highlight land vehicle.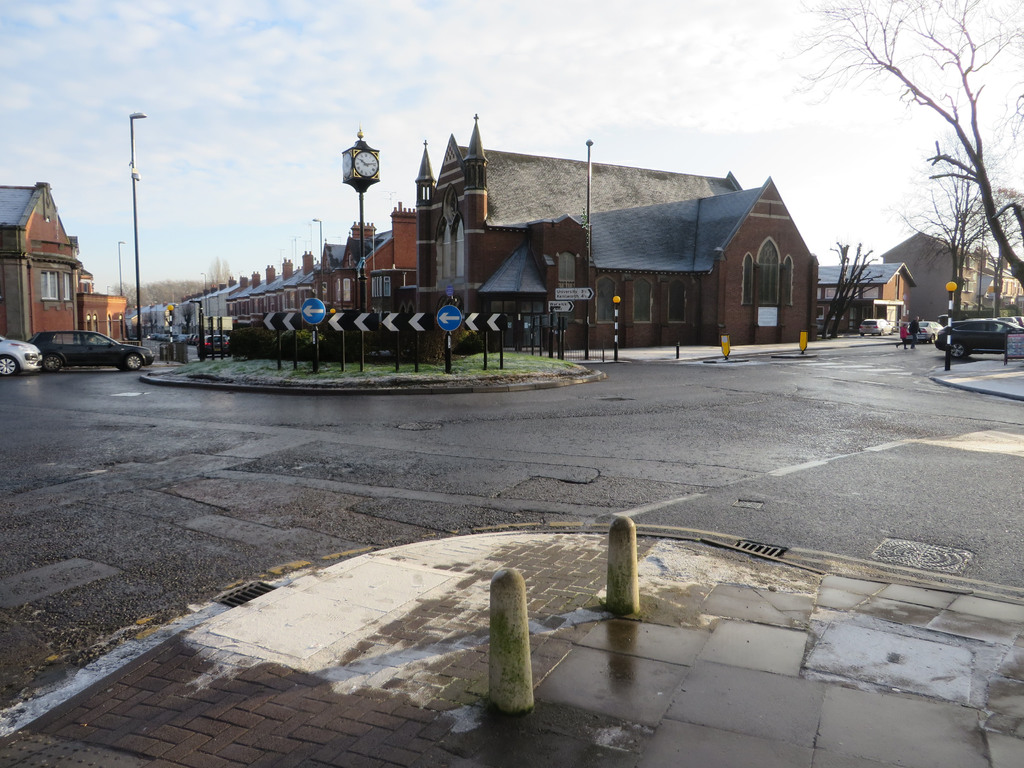
Highlighted region: {"left": 996, "top": 315, "right": 1021, "bottom": 331}.
